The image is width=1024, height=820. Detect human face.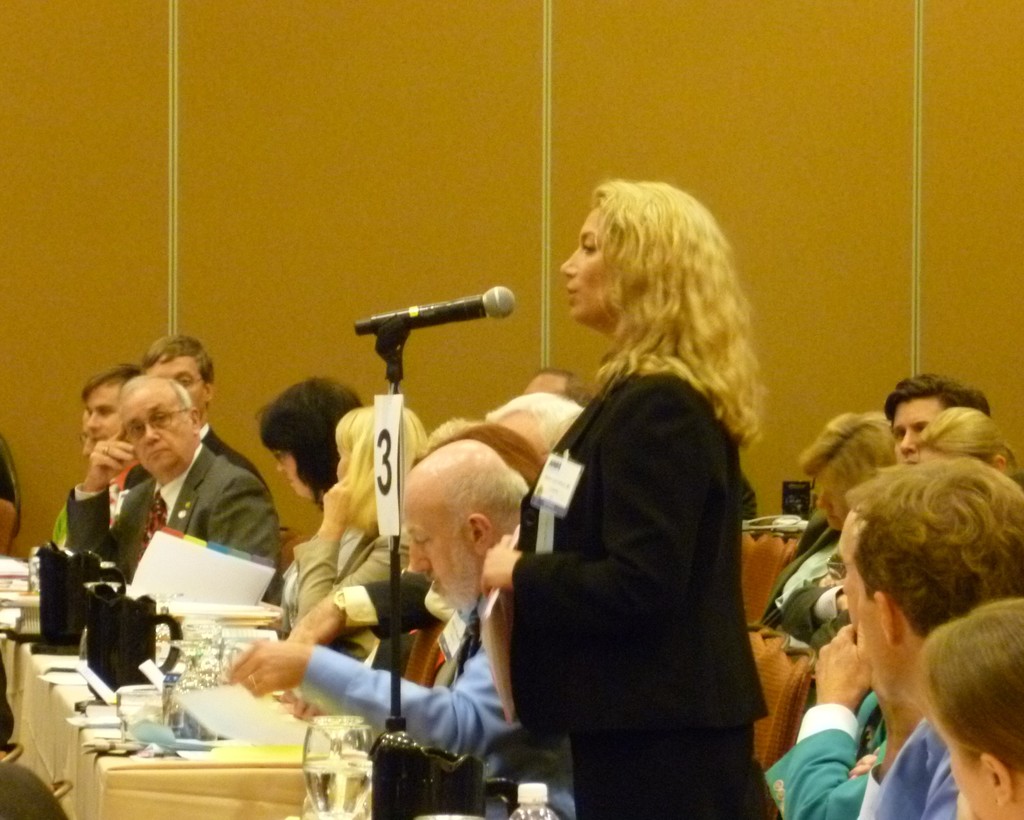
Detection: 557:204:605:326.
